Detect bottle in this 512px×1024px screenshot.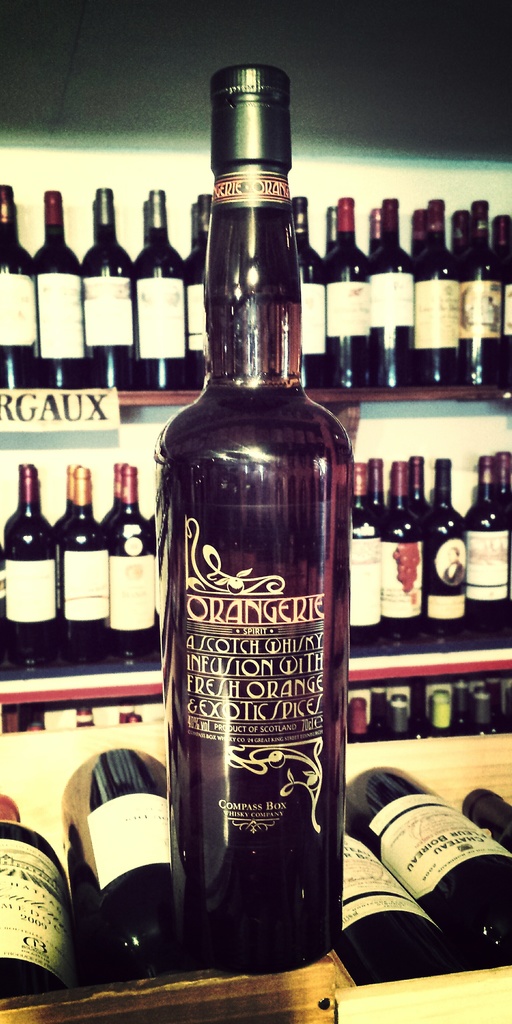
Detection: crop(426, 461, 469, 636).
